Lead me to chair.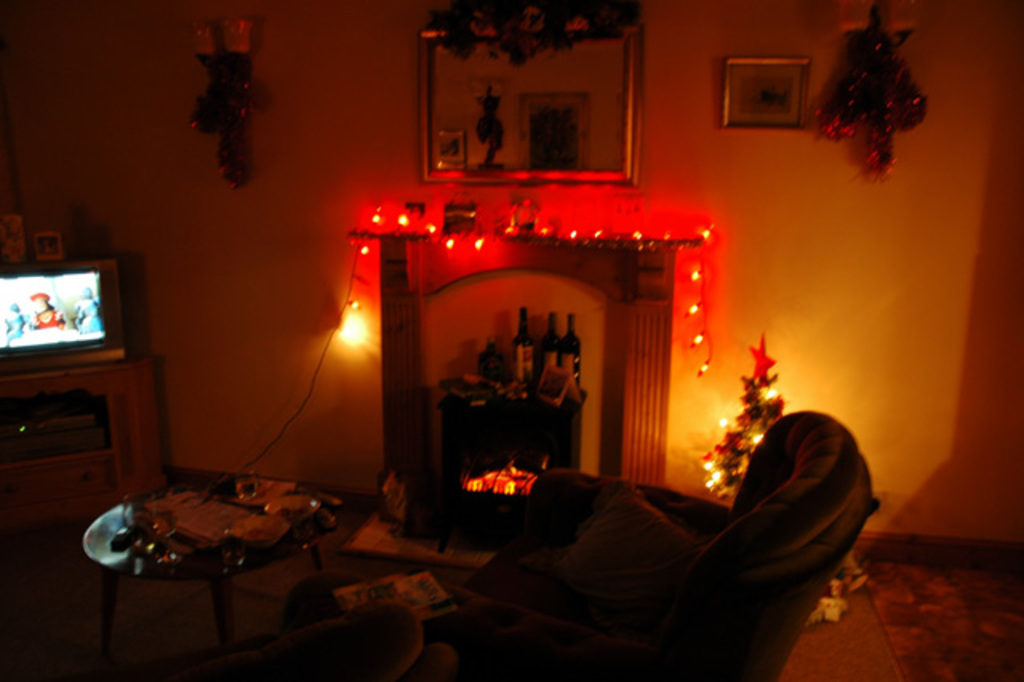
Lead to bbox(456, 391, 896, 656).
